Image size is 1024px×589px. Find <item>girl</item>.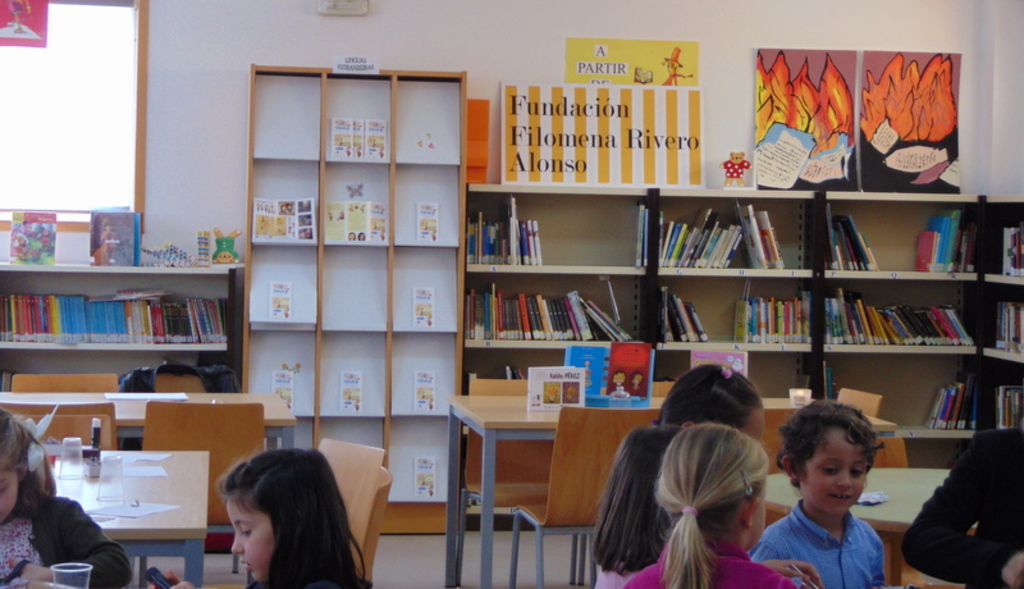
Rect(590, 425, 817, 586).
